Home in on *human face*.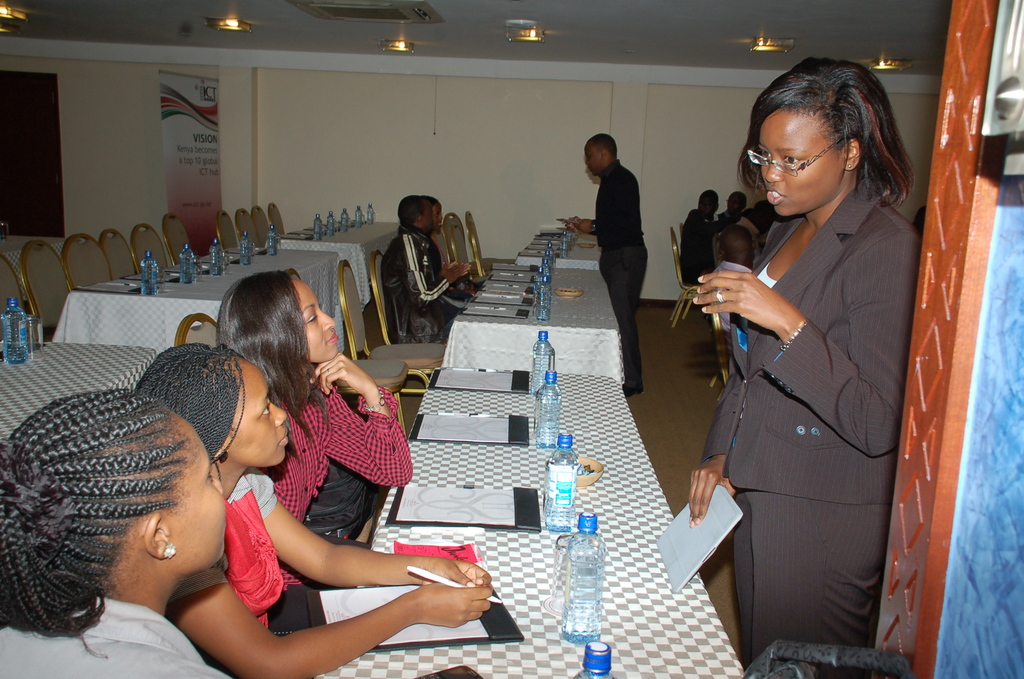
Homed in at 169,445,225,569.
